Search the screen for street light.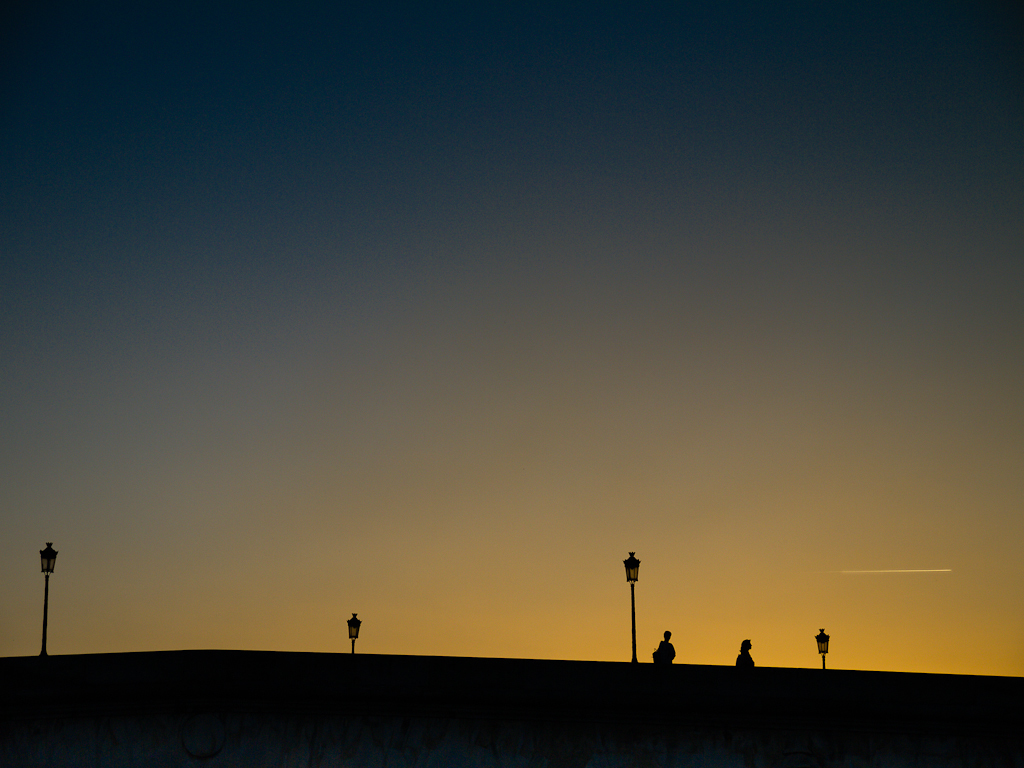
Found at 37:541:64:653.
